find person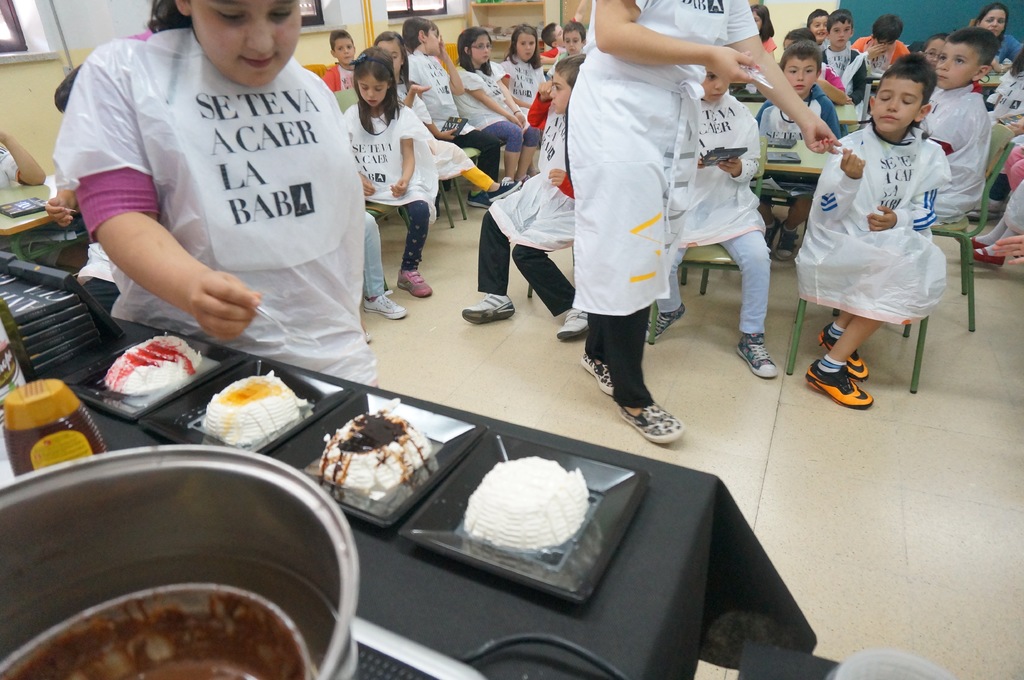
l=492, t=22, r=534, b=134
